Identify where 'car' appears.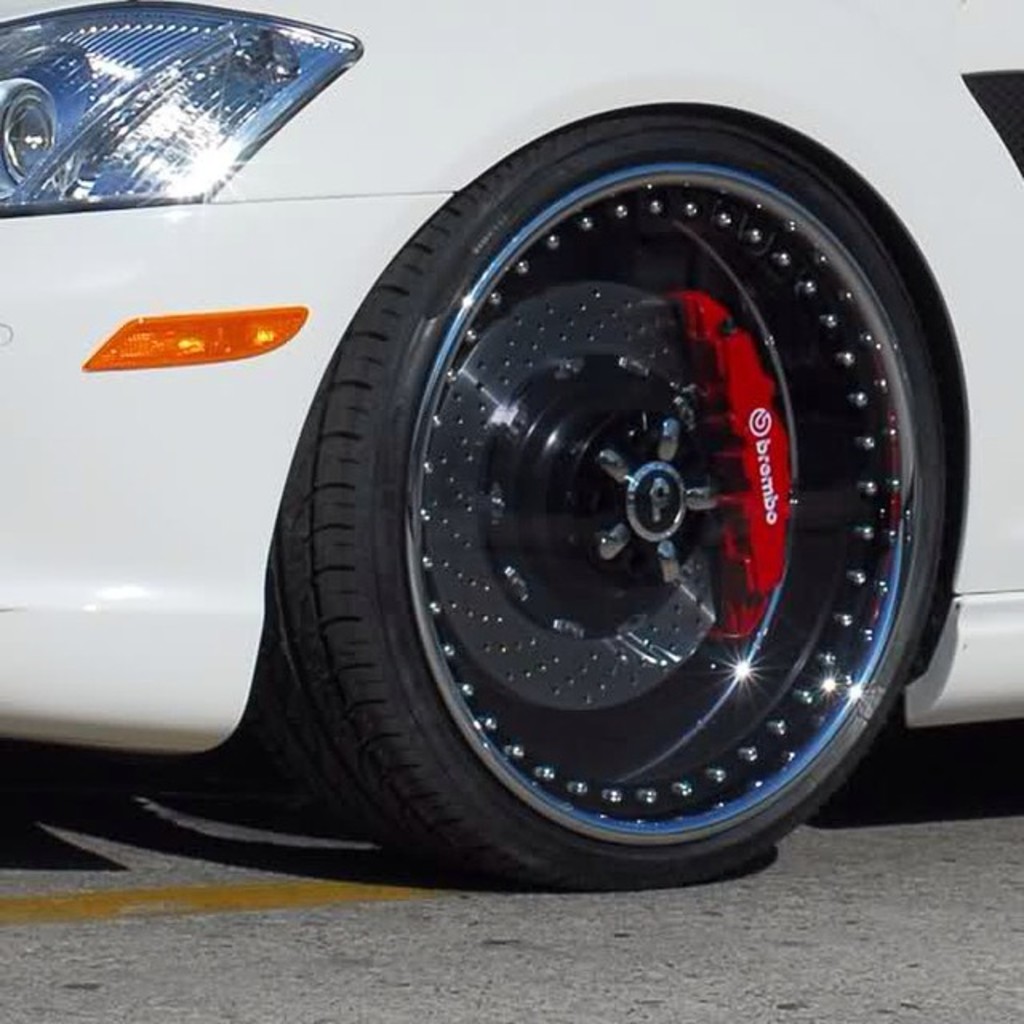
Appears at bbox=[0, 0, 1022, 896].
